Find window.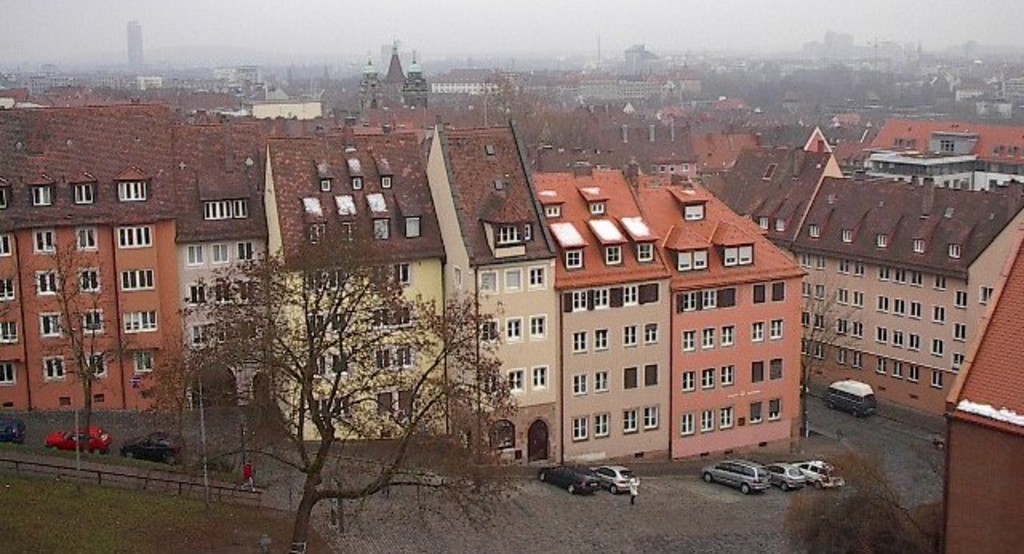
[507, 320, 523, 341].
